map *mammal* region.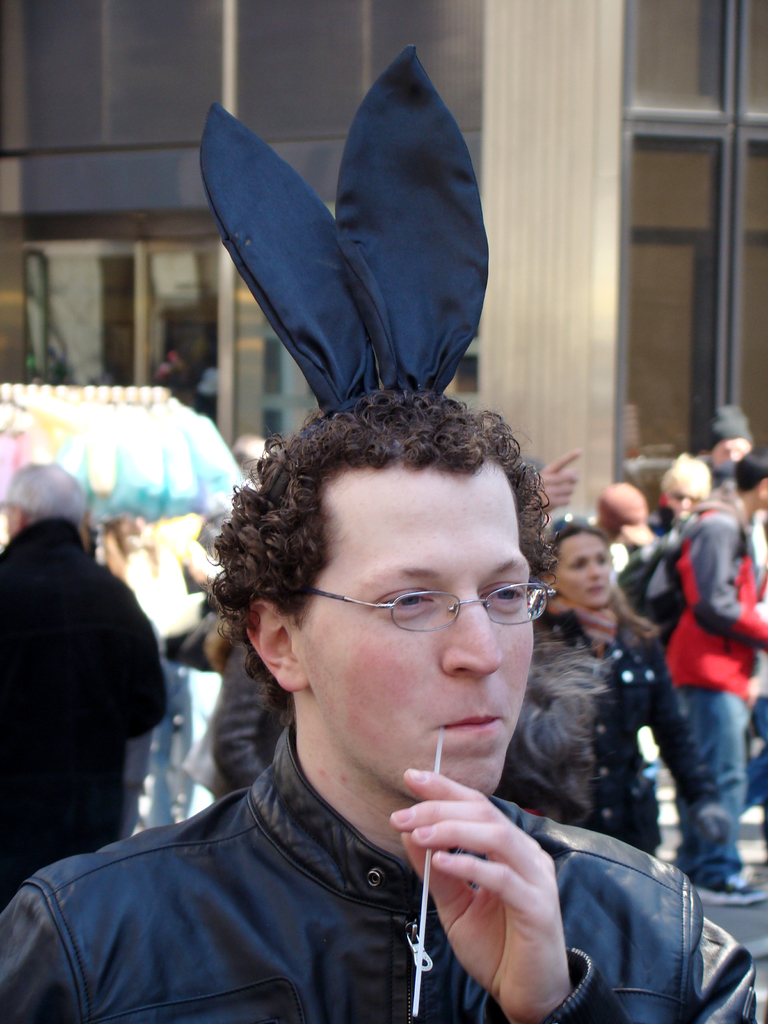
Mapped to region(653, 449, 711, 536).
